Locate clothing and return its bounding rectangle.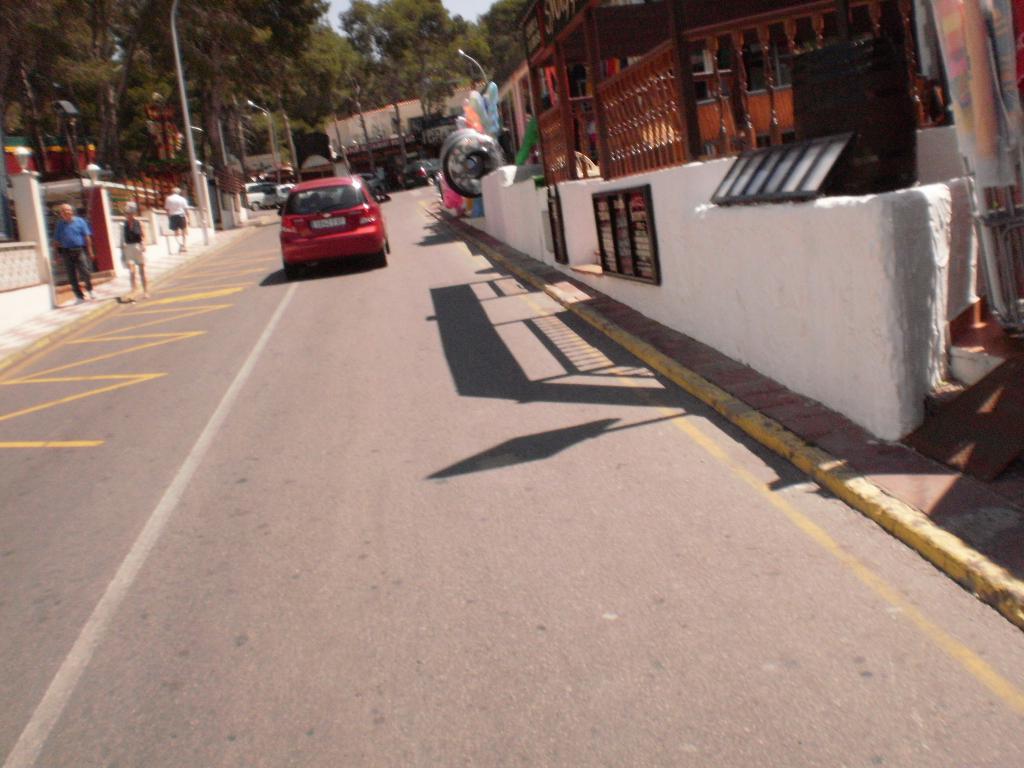
(x1=51, y1=214, x2=88, y2=298).
